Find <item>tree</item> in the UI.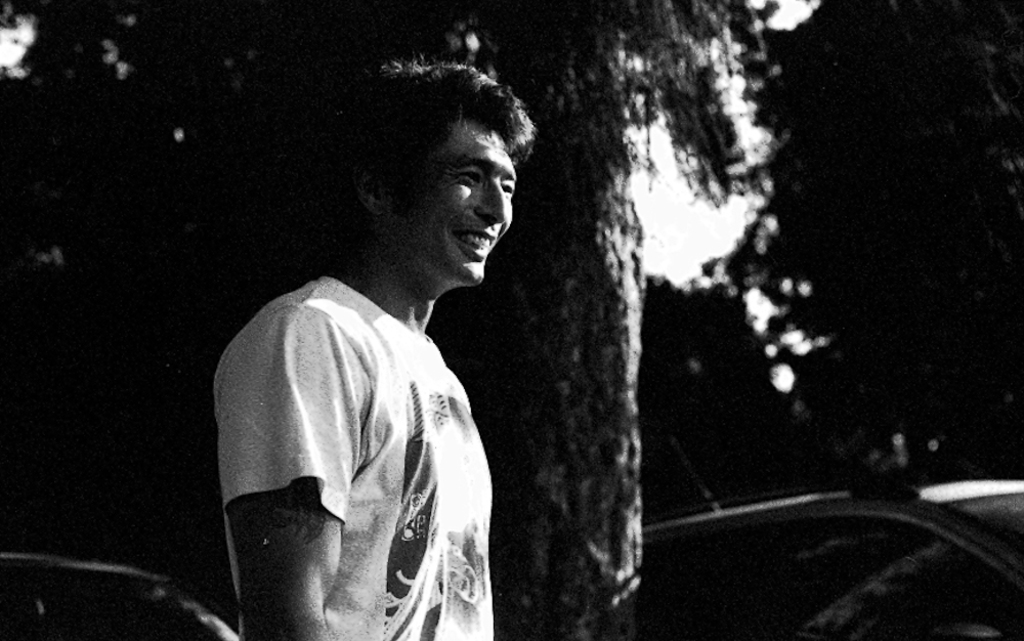
UI element at [422,0,785,636].
